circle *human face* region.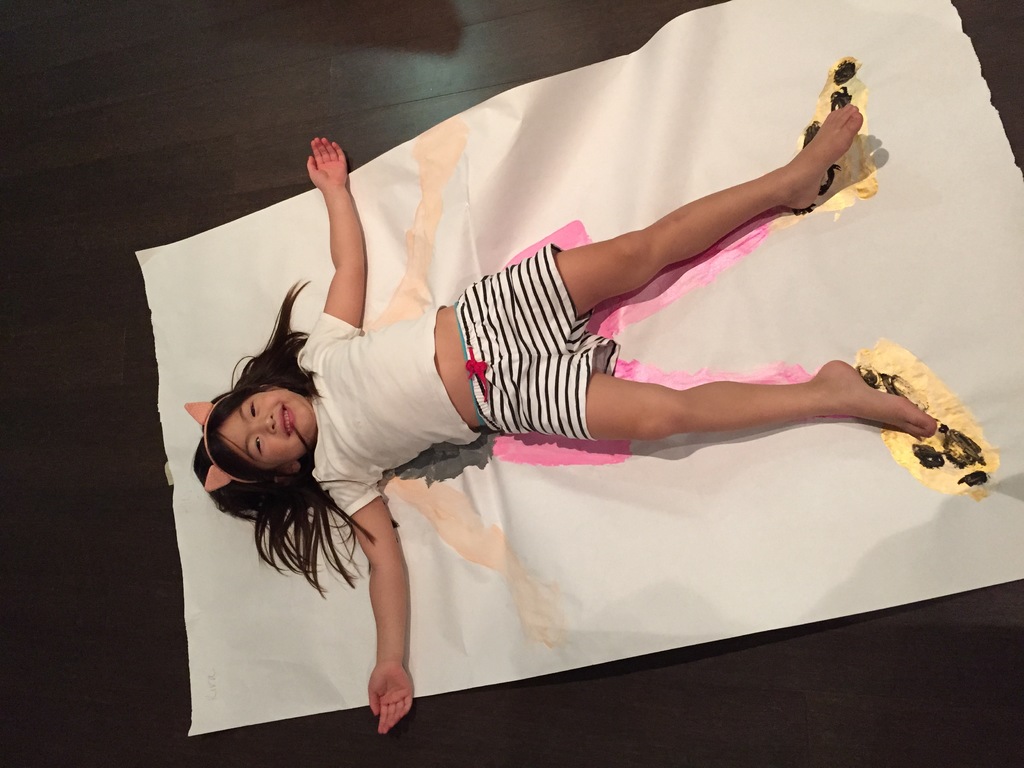
Region: crop(219, 390, 318, 473).
